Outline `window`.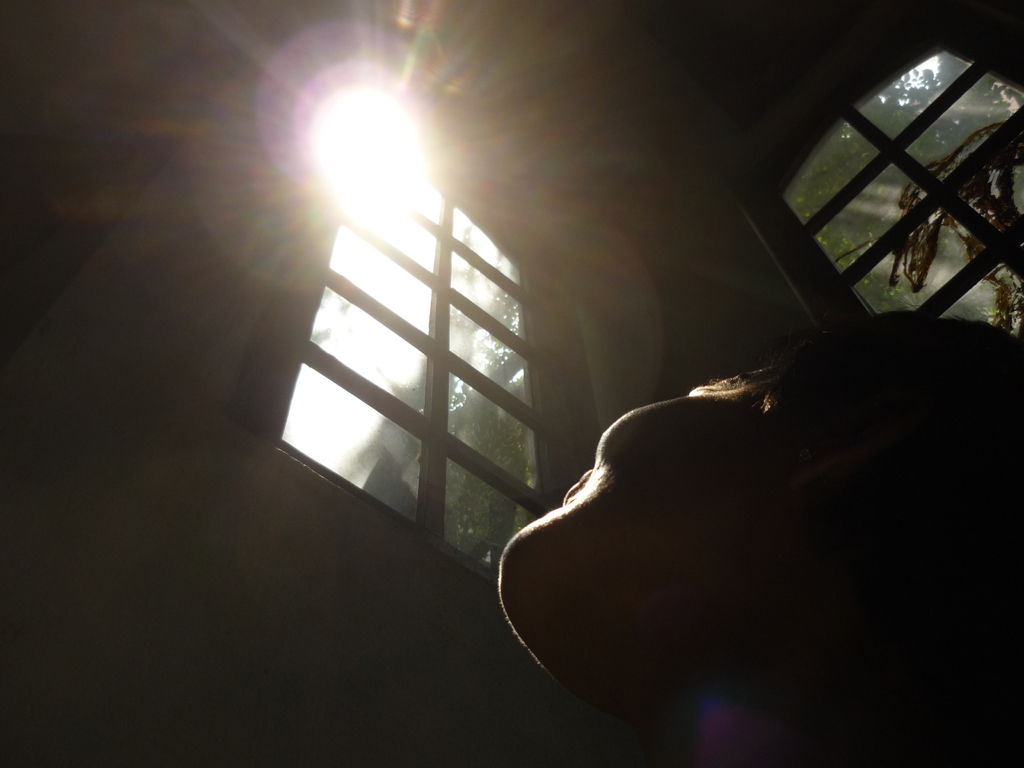
Outline: {"left": 278, "top": 124, "right": 579, "bottom": 577}.
